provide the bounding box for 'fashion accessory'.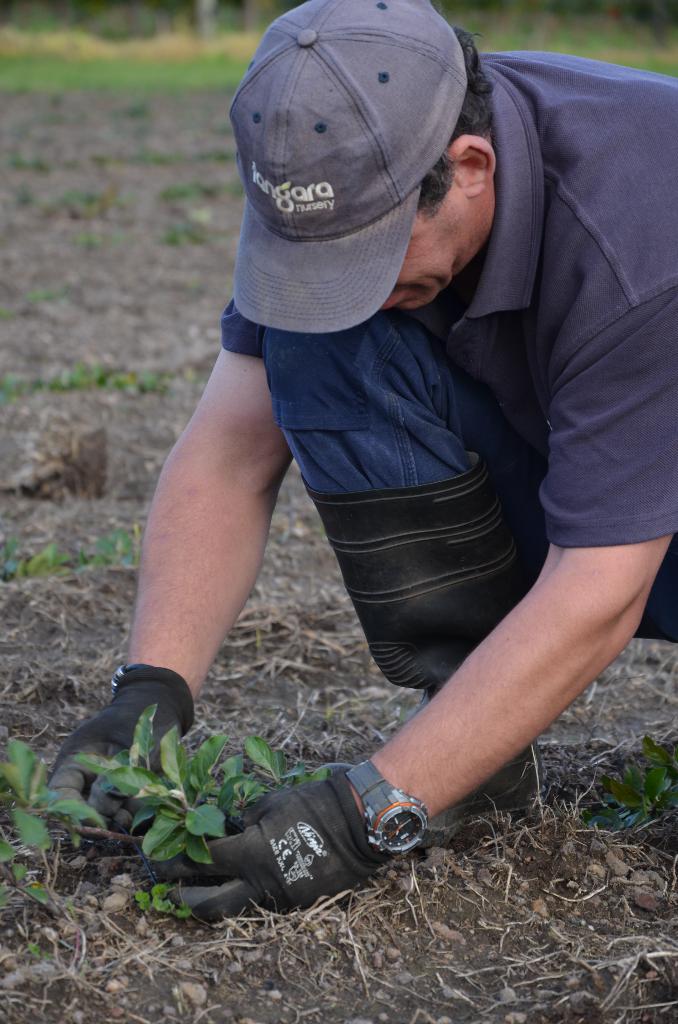
(left=232, top=0, right=468, bottom=335).
